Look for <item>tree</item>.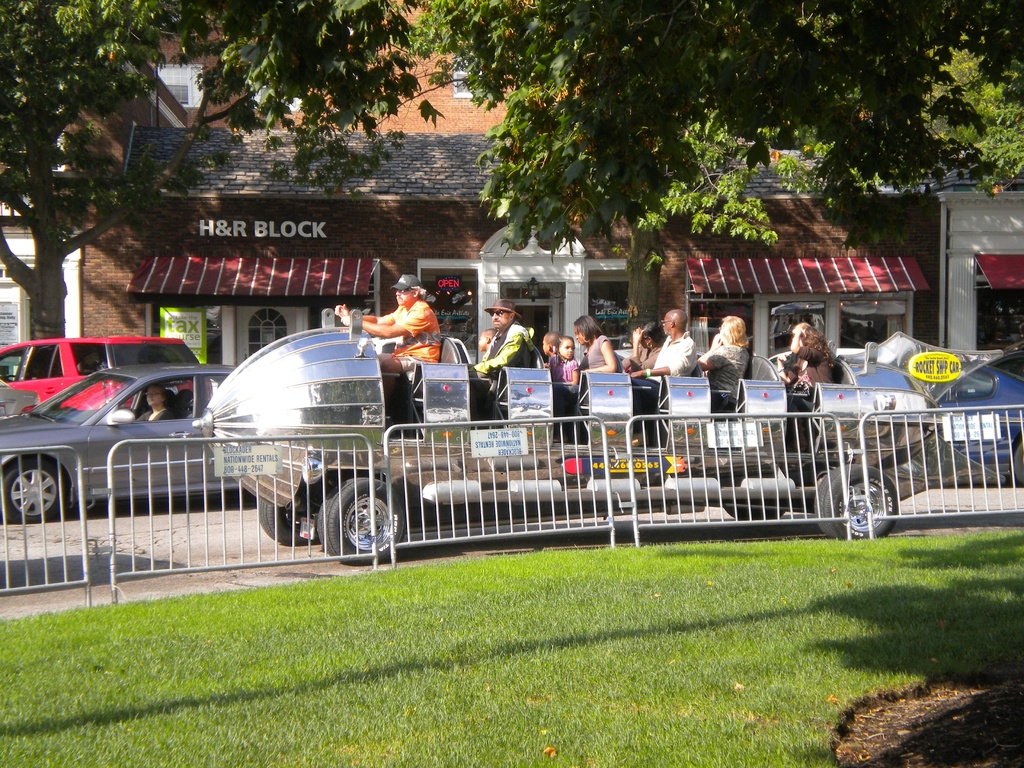
Found: [left=0, top=0, right=432, bottom=372].
